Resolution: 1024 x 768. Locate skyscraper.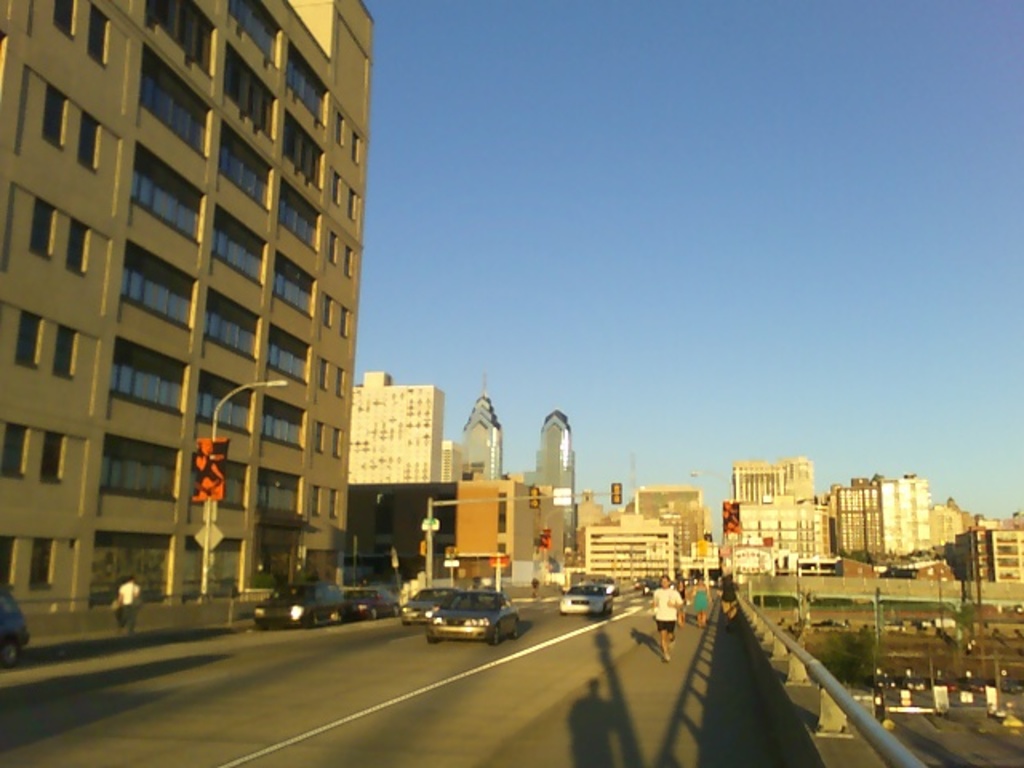
x1=458 y1=381 x2=499 y2=477.
